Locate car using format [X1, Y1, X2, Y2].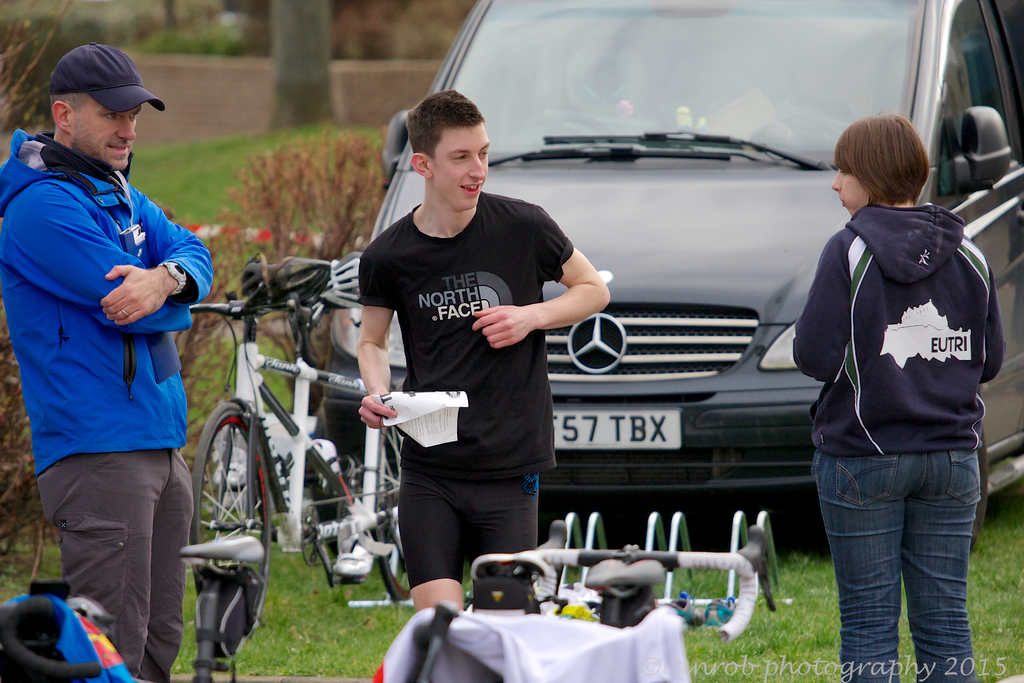
[321, 0, 1023, 551].
